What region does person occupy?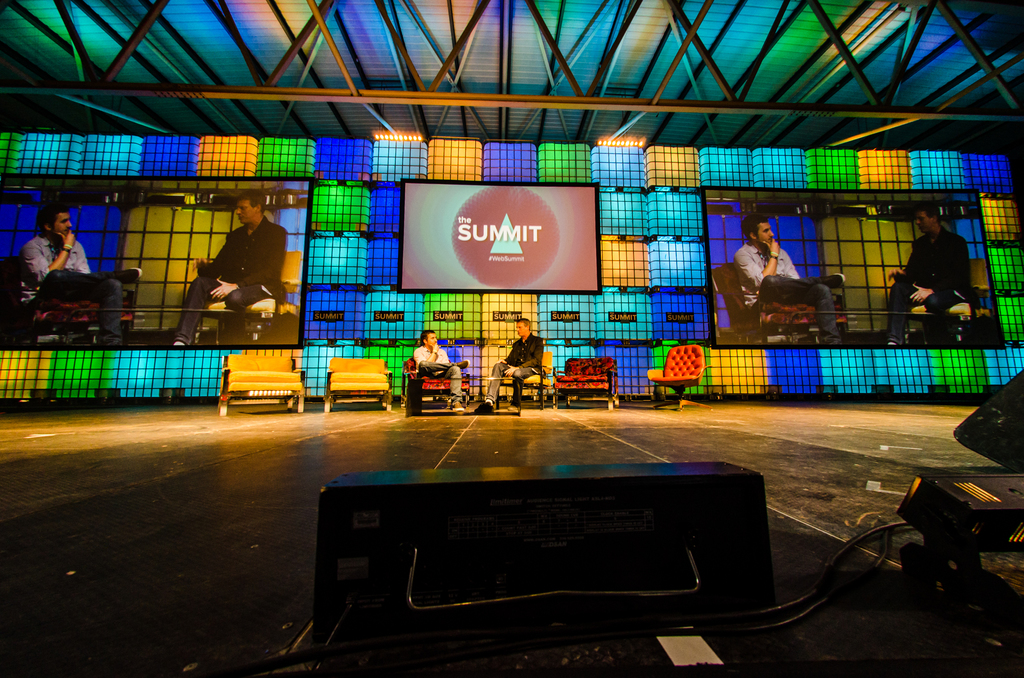
724, 210, 835, 340.
